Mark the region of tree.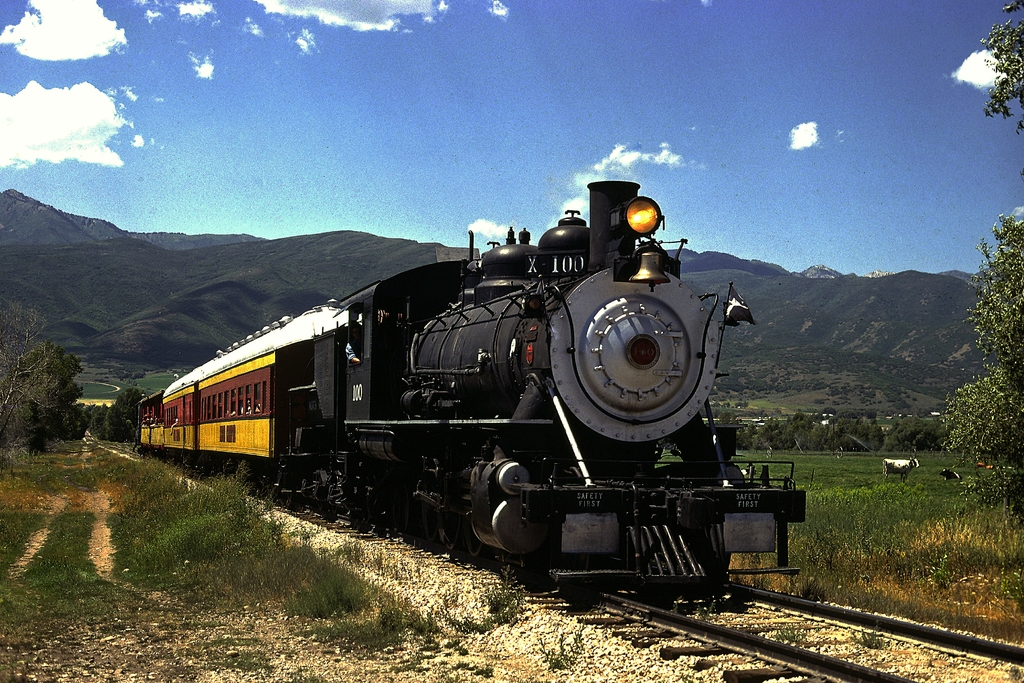
Region: [x1=724, y1=404, x2=948, y2=451].
